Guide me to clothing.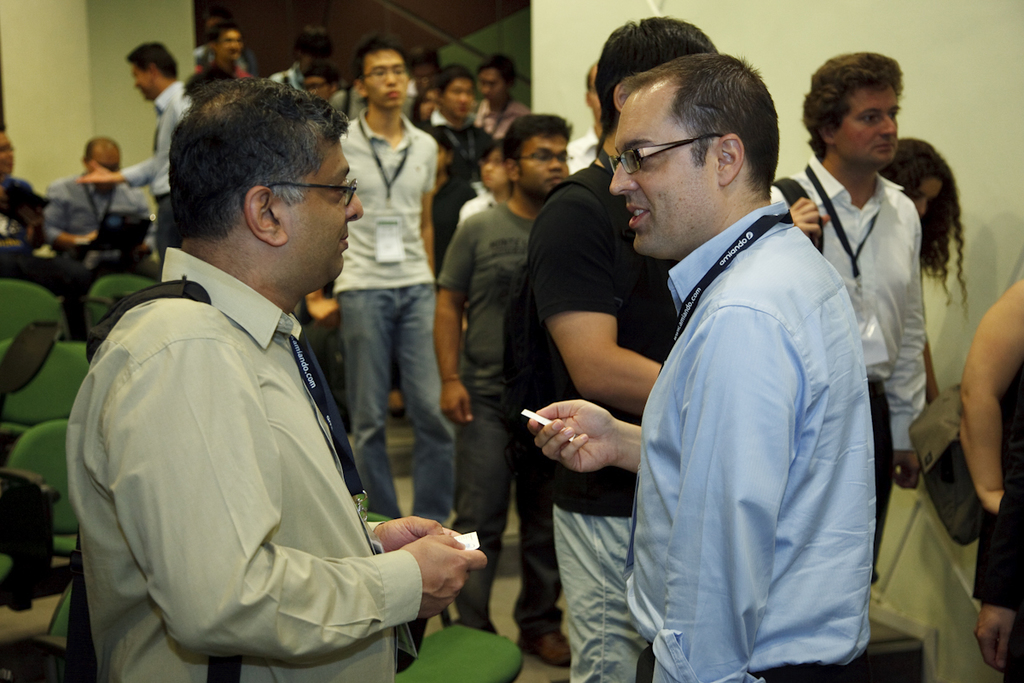
Guidance: bbox=(754, 147, 947, 682).
